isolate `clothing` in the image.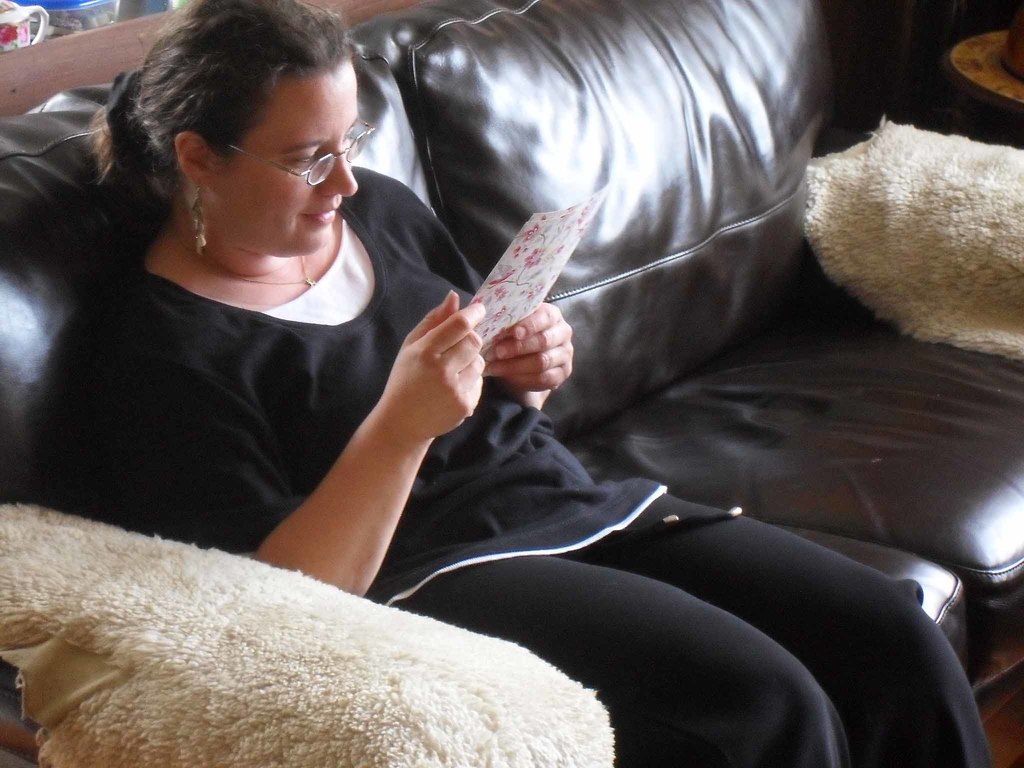
Isolated region: [x1=82, y1=59, x2=945, y2=758].
